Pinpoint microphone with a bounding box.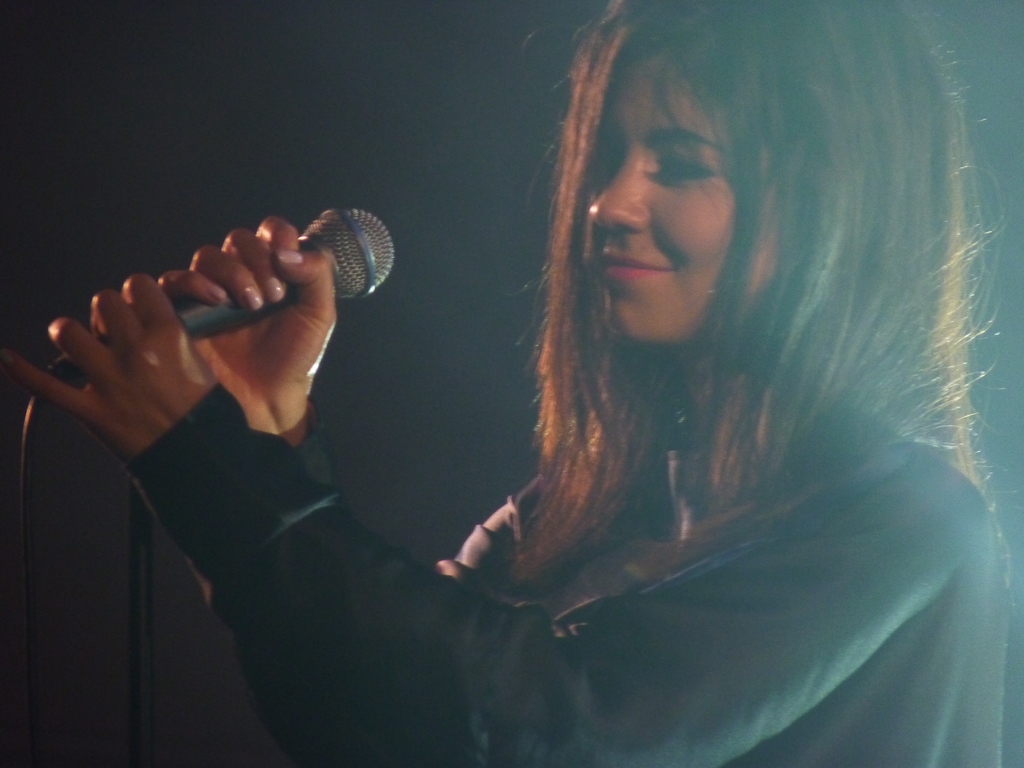
(58, 204, 394, 382).
